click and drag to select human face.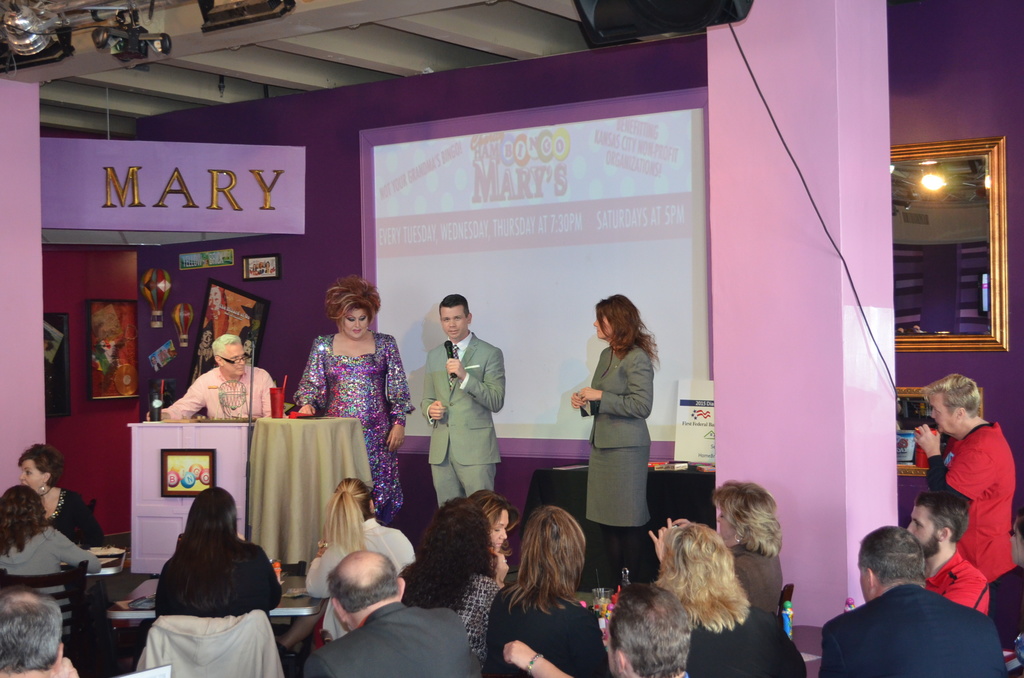
Selection: x1=442, y1=305, x2=470, y2=343.
